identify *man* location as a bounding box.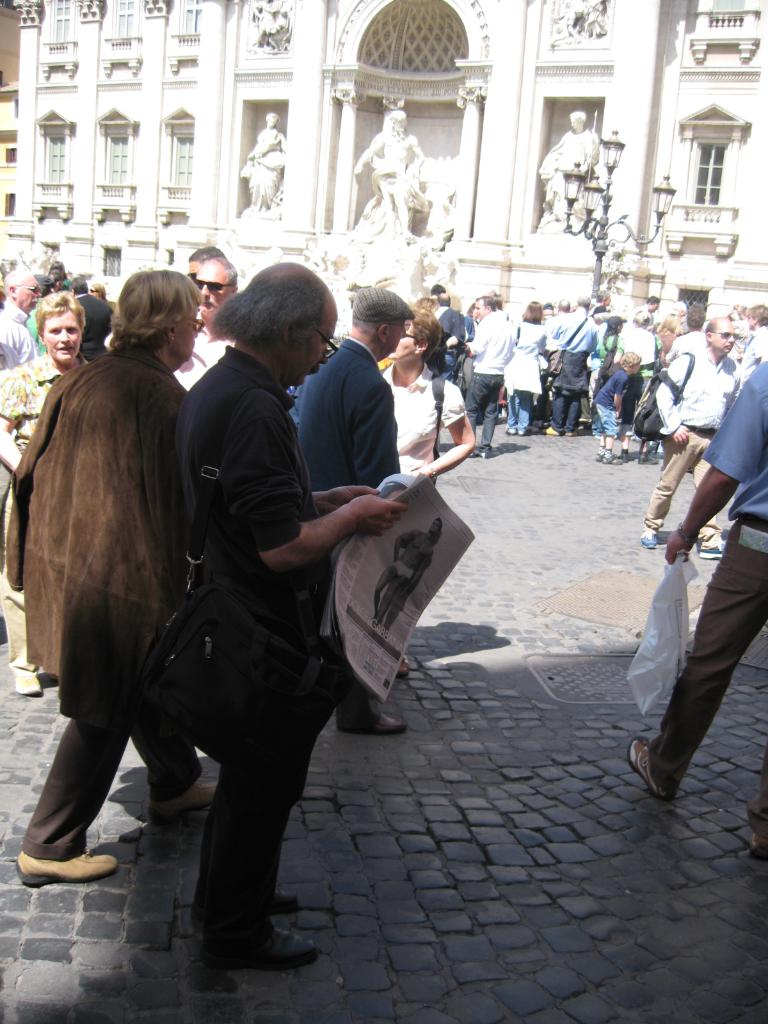
185, 245, 221, 278.
